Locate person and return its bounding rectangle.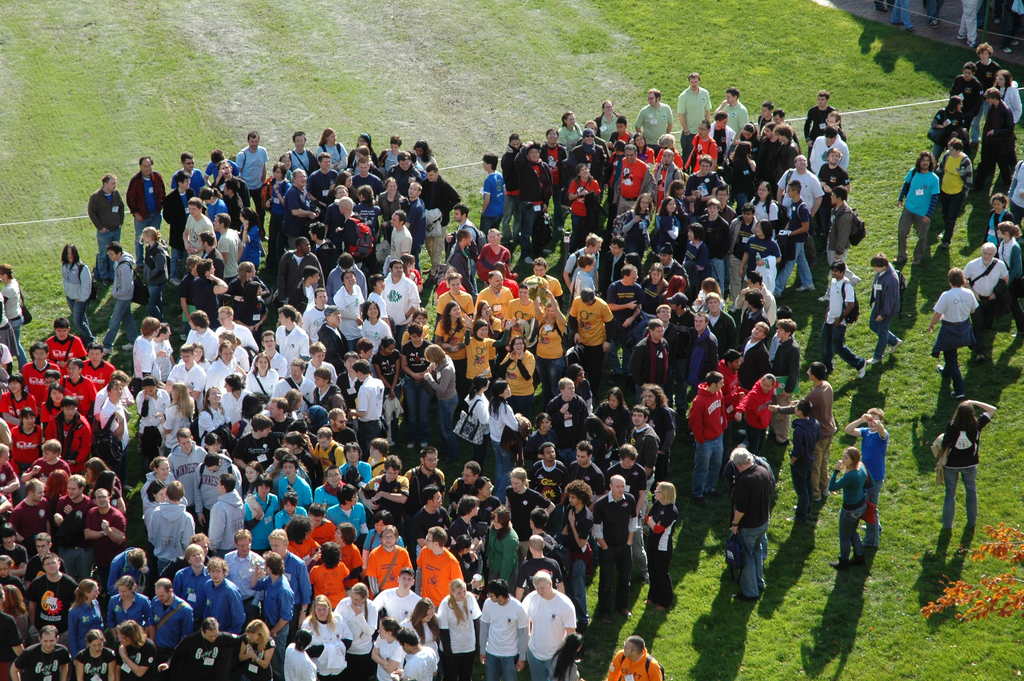
[left=472, top=475, right=511, bottom=517].
